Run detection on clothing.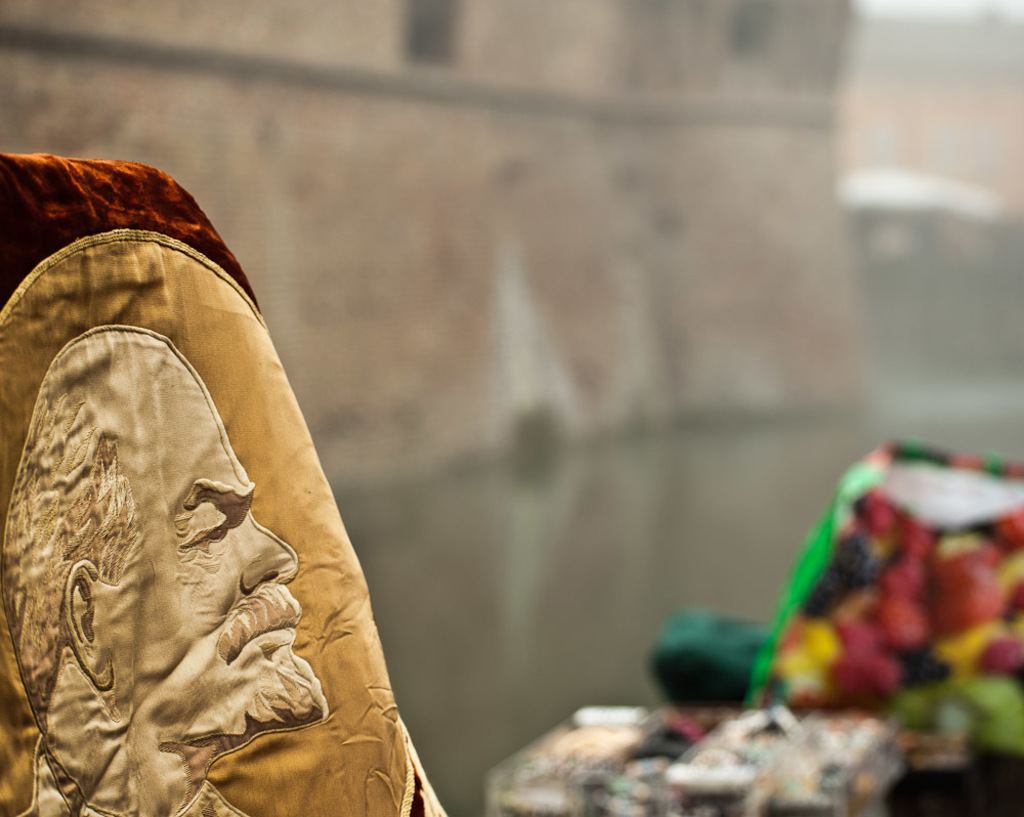
Result: <box>0,153,444,801</box>.
